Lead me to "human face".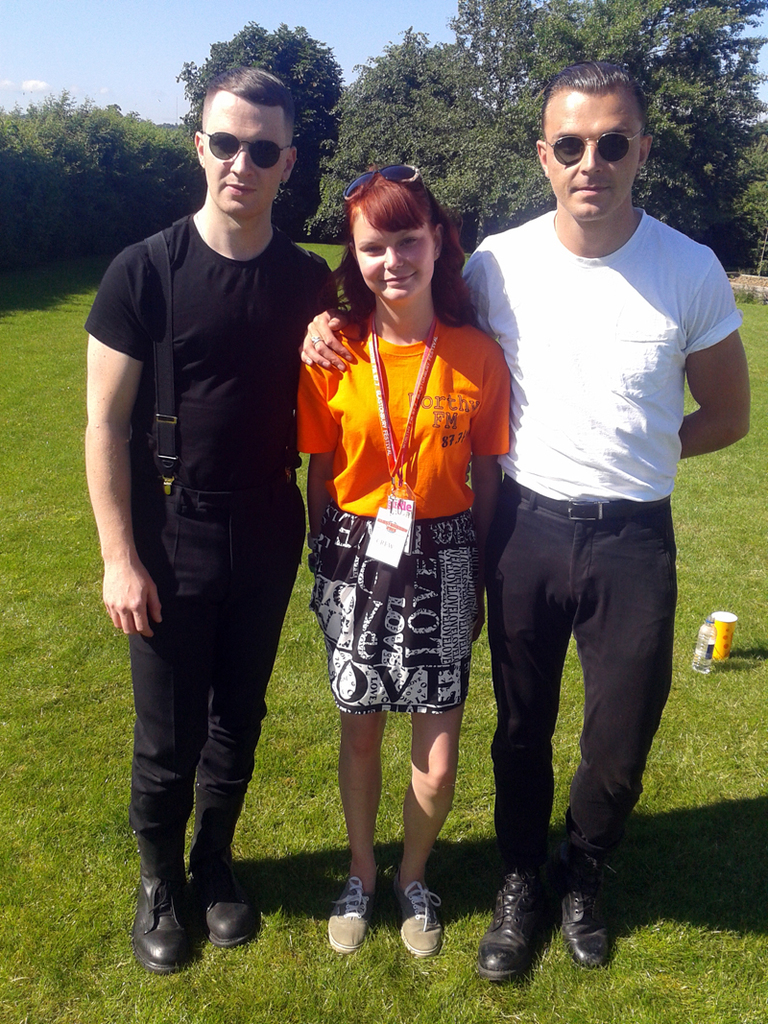
Lead to pyautogui.locateOnScreen(358, 215, 433, 301).
